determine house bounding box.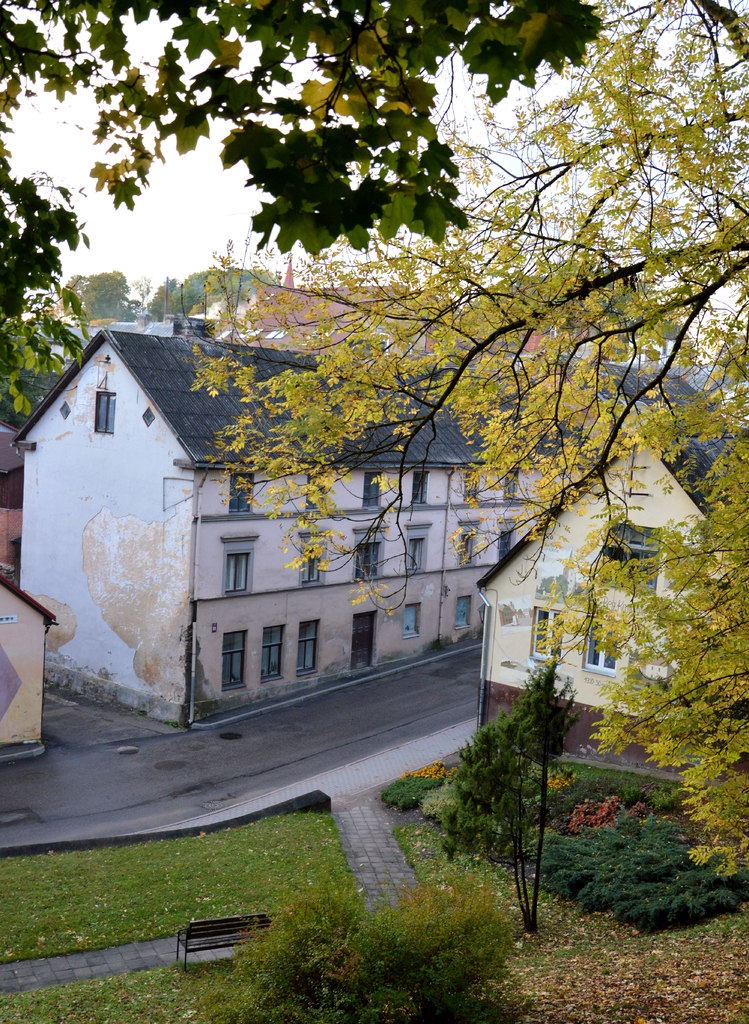
Determined: (61, 306, 548, 724).
